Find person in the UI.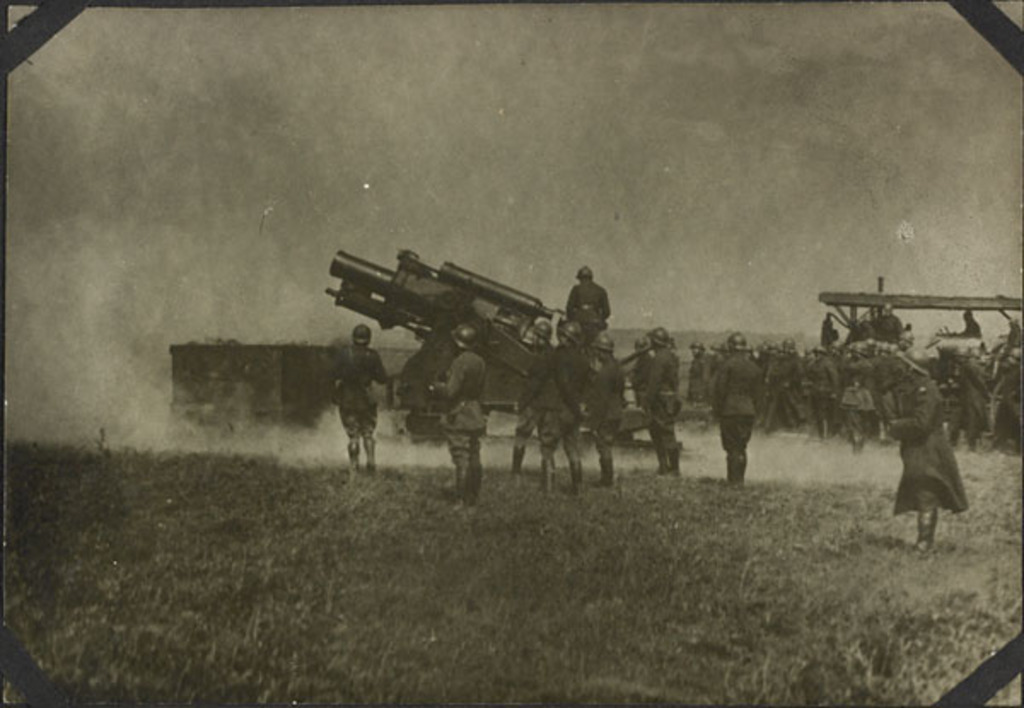
UI element at x1=584, y1=331, x2=630, y2=479.
